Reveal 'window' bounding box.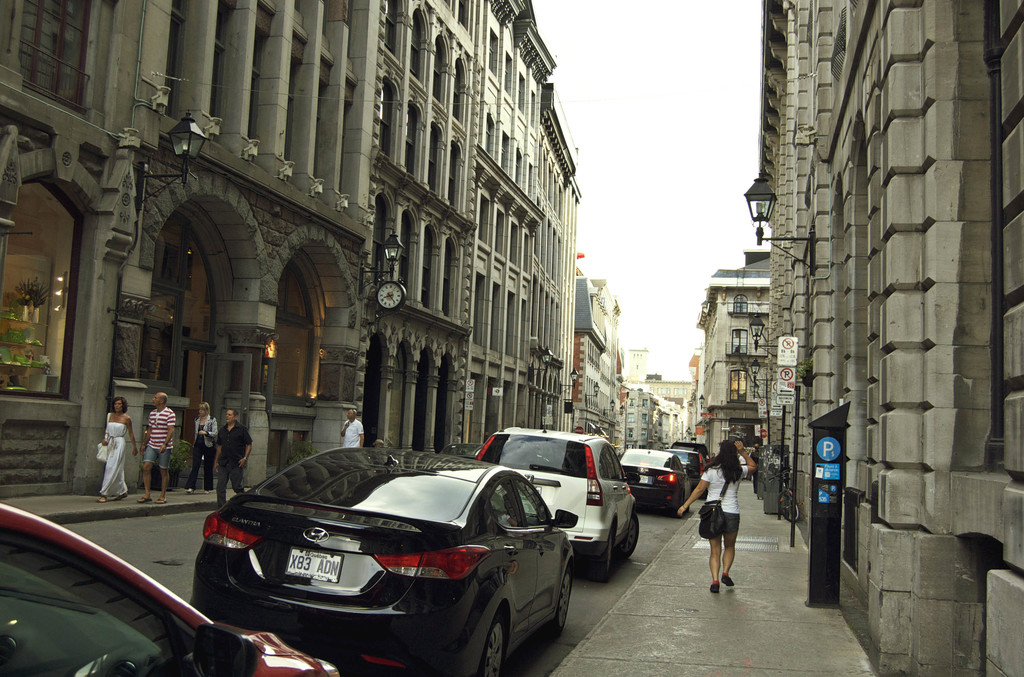
Revealed: bbox=[433, 25, 453, 110].
